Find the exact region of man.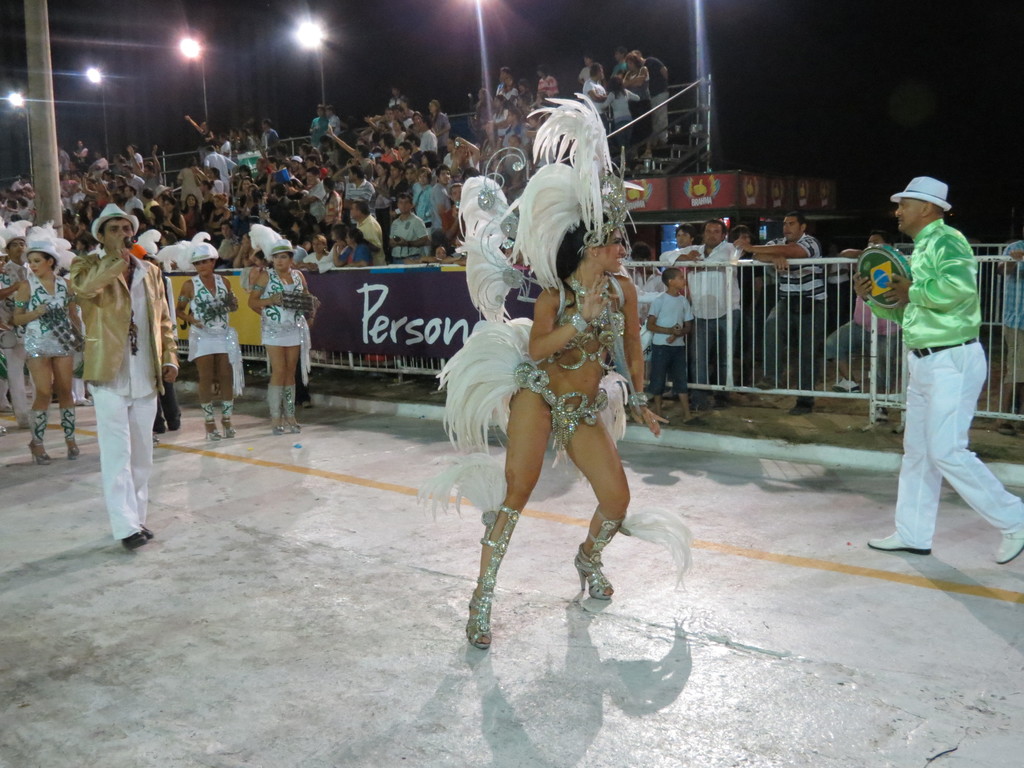
Exact region: [x1=310, y1=103, x2=330, y2=154].
